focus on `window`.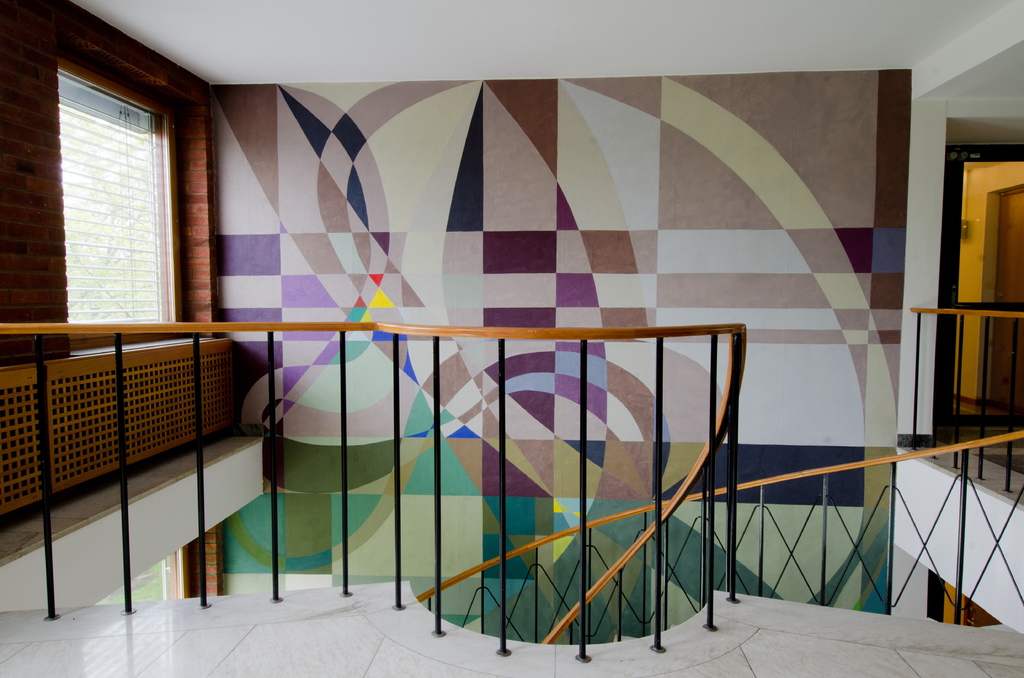
Focused at left=98, top=553, right=180, bottom=597.
